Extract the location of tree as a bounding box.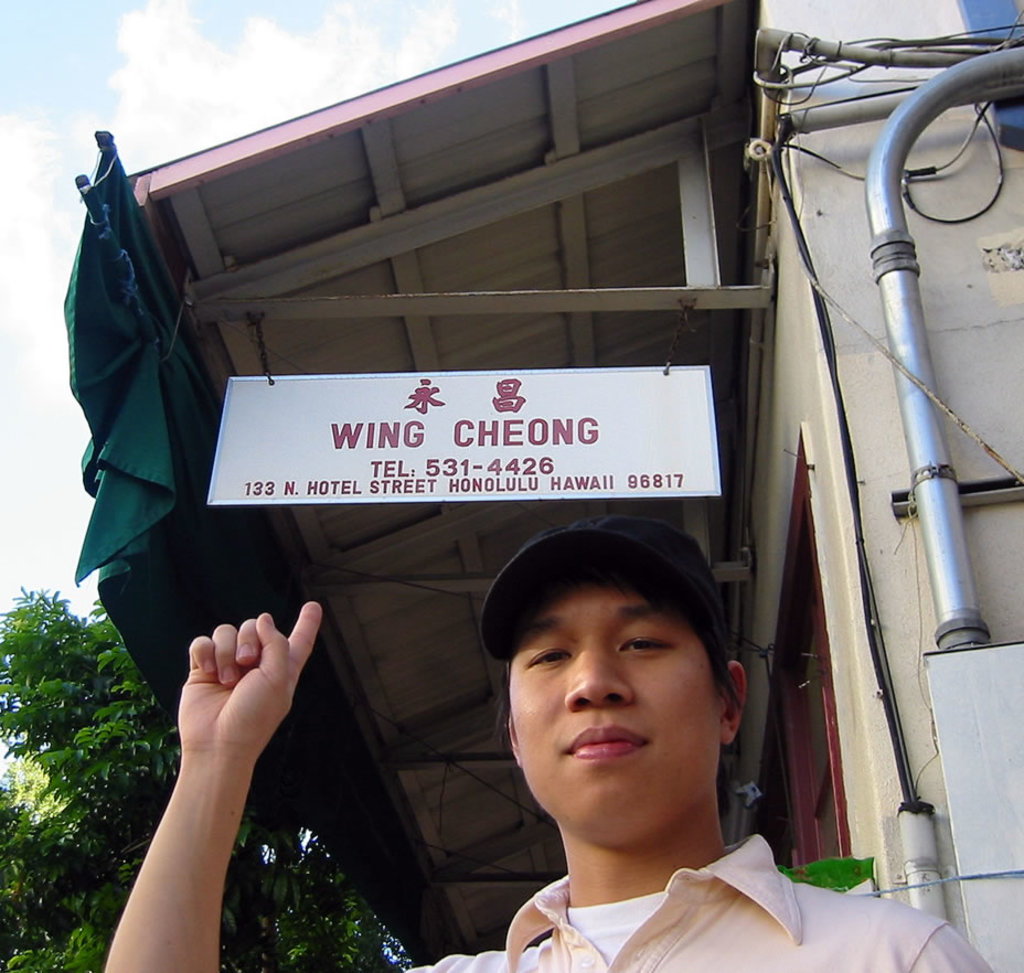
x1=0, y1=581, x2=395, y2=972.
